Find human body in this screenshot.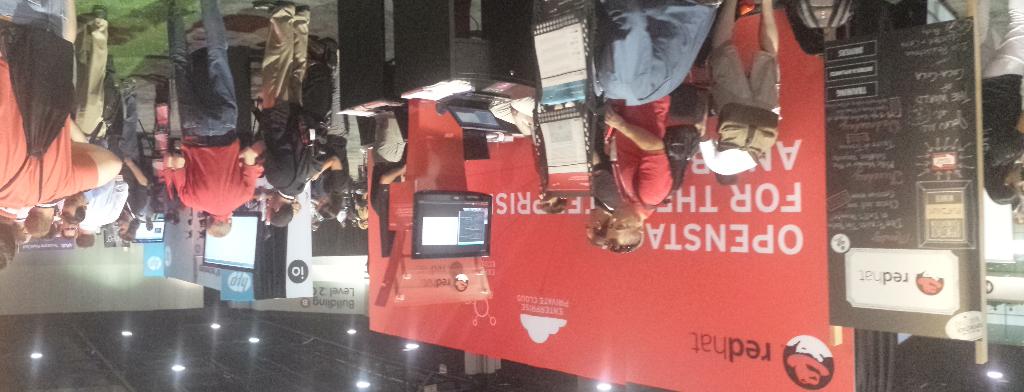
The bounding box for human body is x1=67, y1=4, x2=133, y2=248.
